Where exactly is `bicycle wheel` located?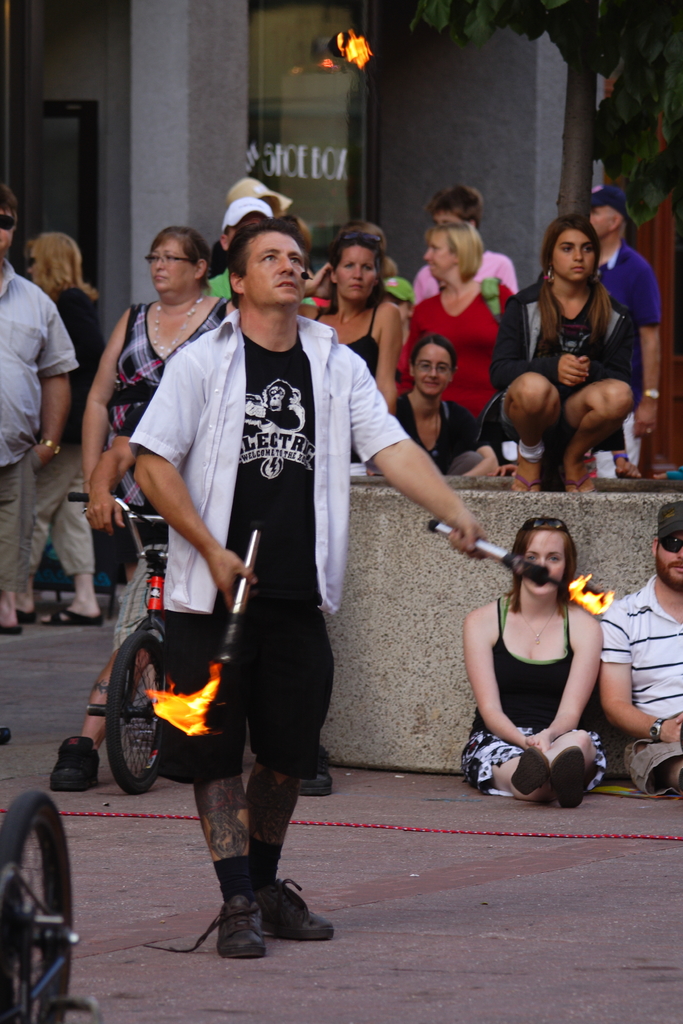
Its bounding box is region(108, 631, 168, 796).
